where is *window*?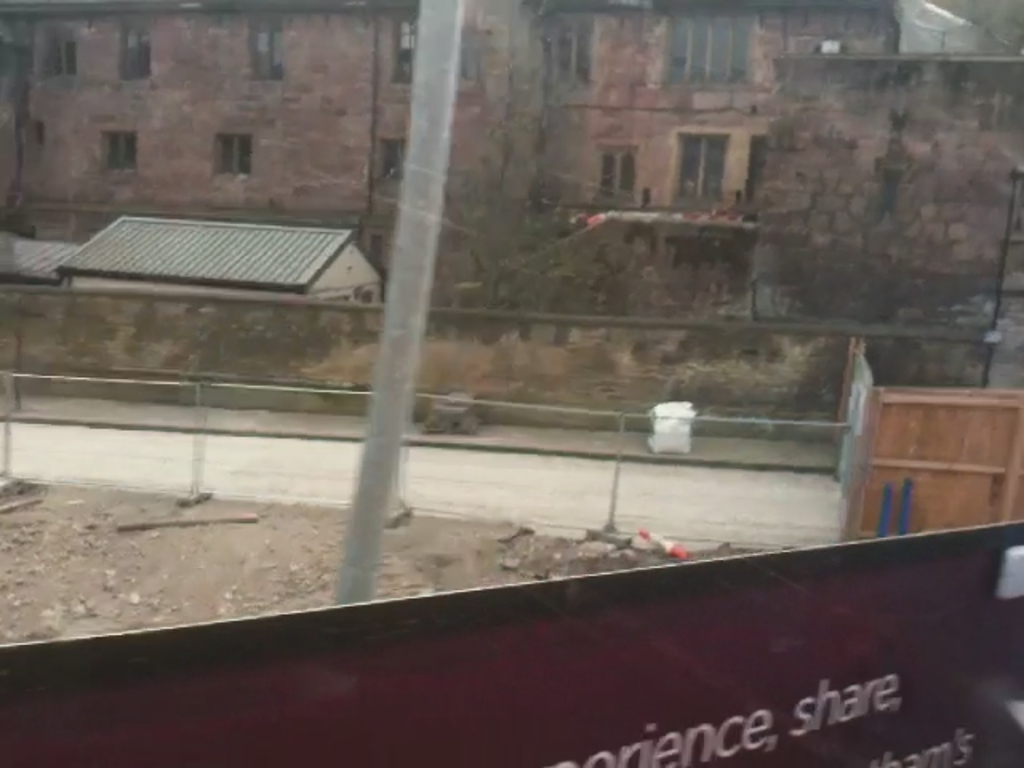
pyautogui.locateOnScreen(677, 99, 746, 192).
